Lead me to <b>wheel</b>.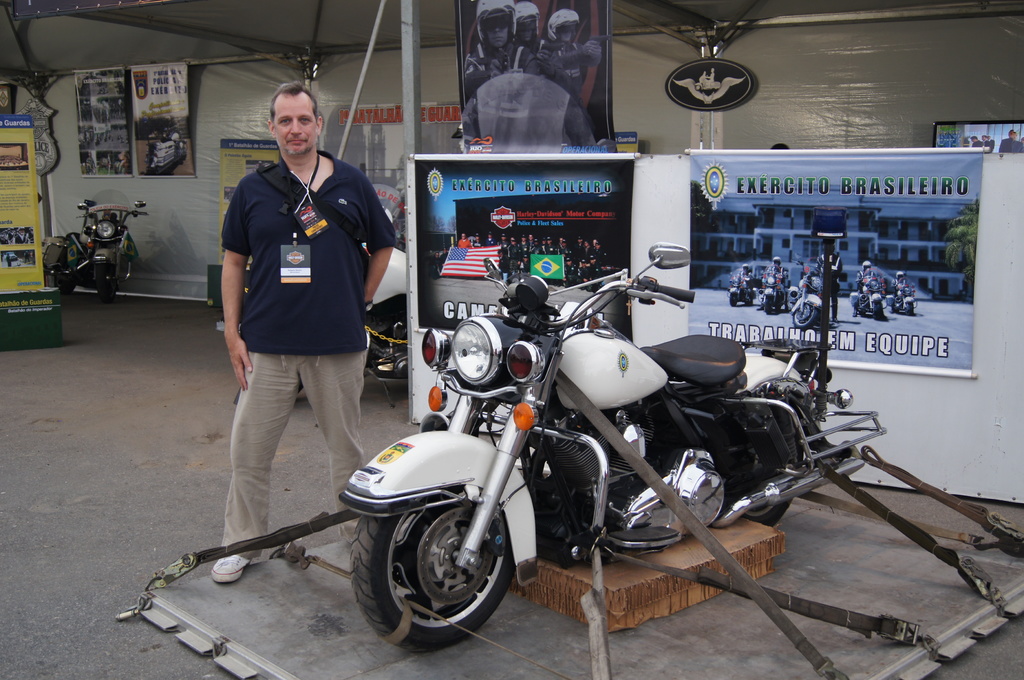
Lead to <bbox>358, 481, 514, 643</bbox>.
